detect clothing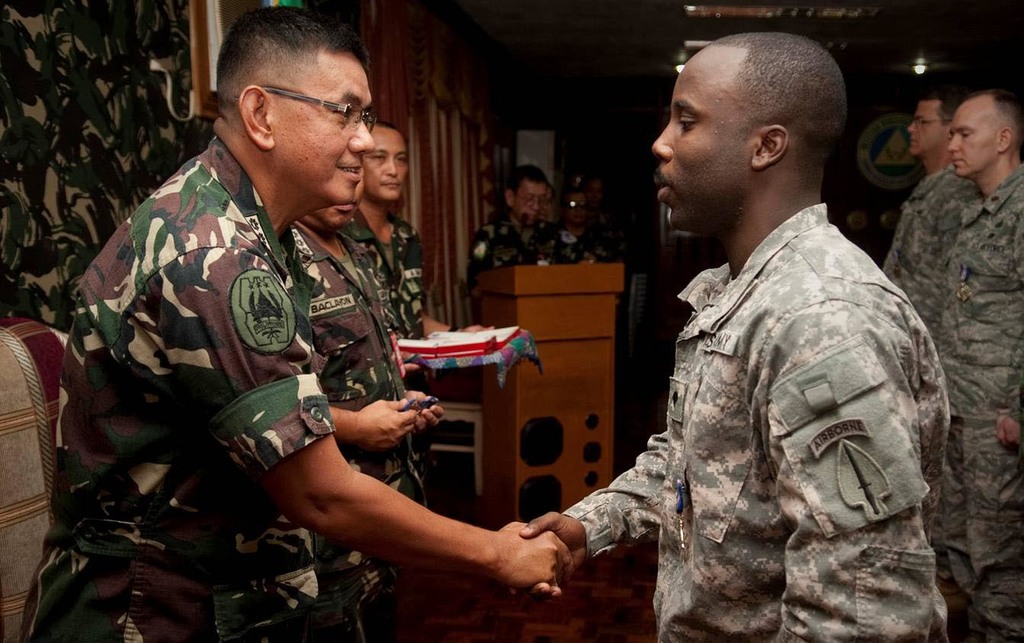
<bbox>472, 207, 593, 281</bbox>
